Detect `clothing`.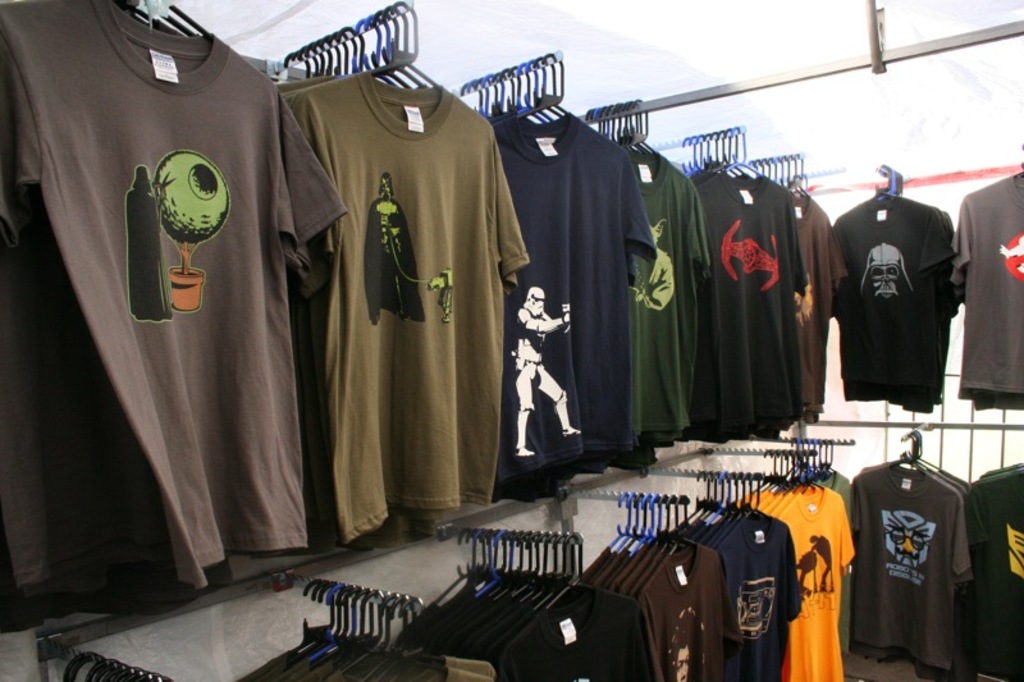
Detected at 37/13/333/608.
